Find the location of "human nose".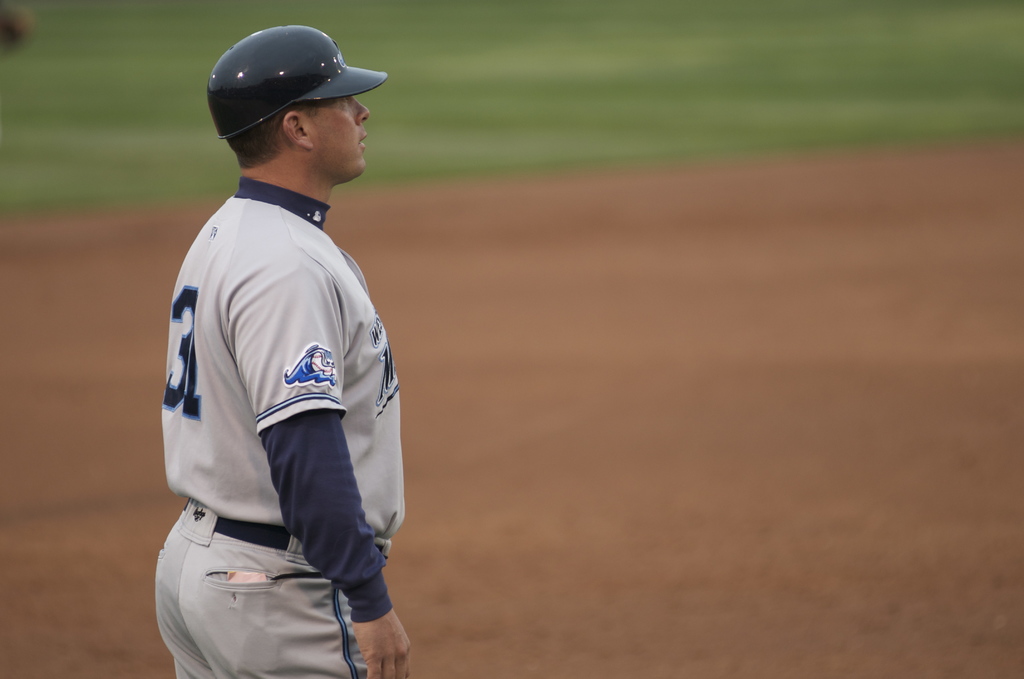
Location: 356/97/373/124.
